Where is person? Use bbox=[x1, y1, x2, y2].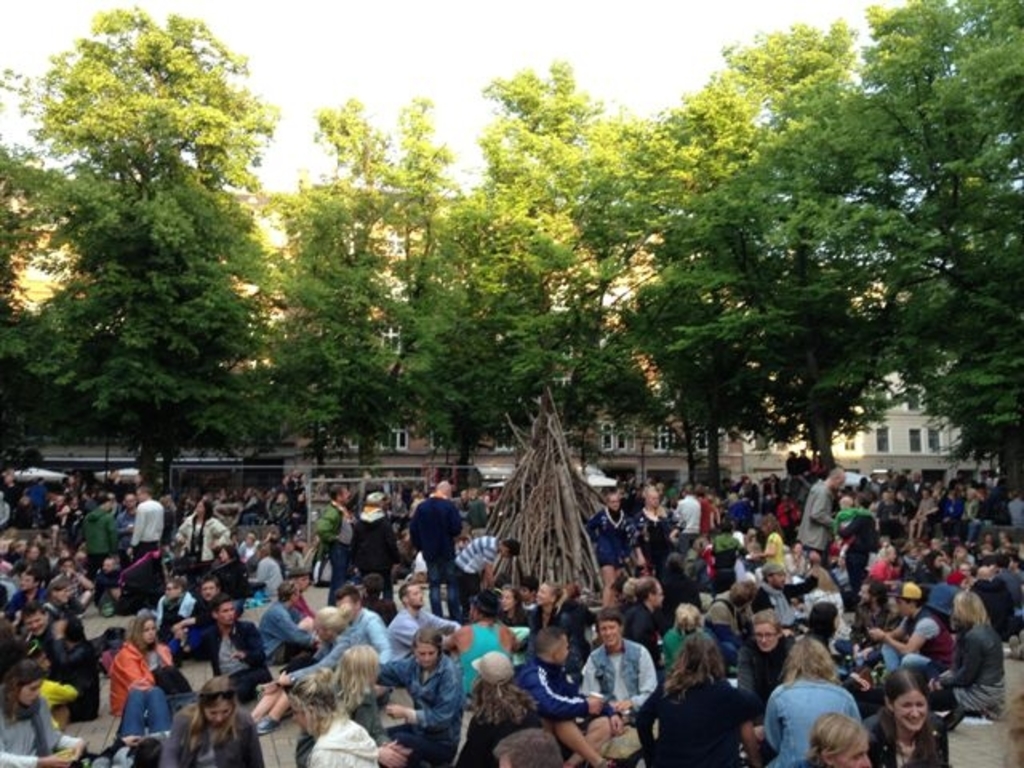
bbox=[286, 629, 389, 766].
